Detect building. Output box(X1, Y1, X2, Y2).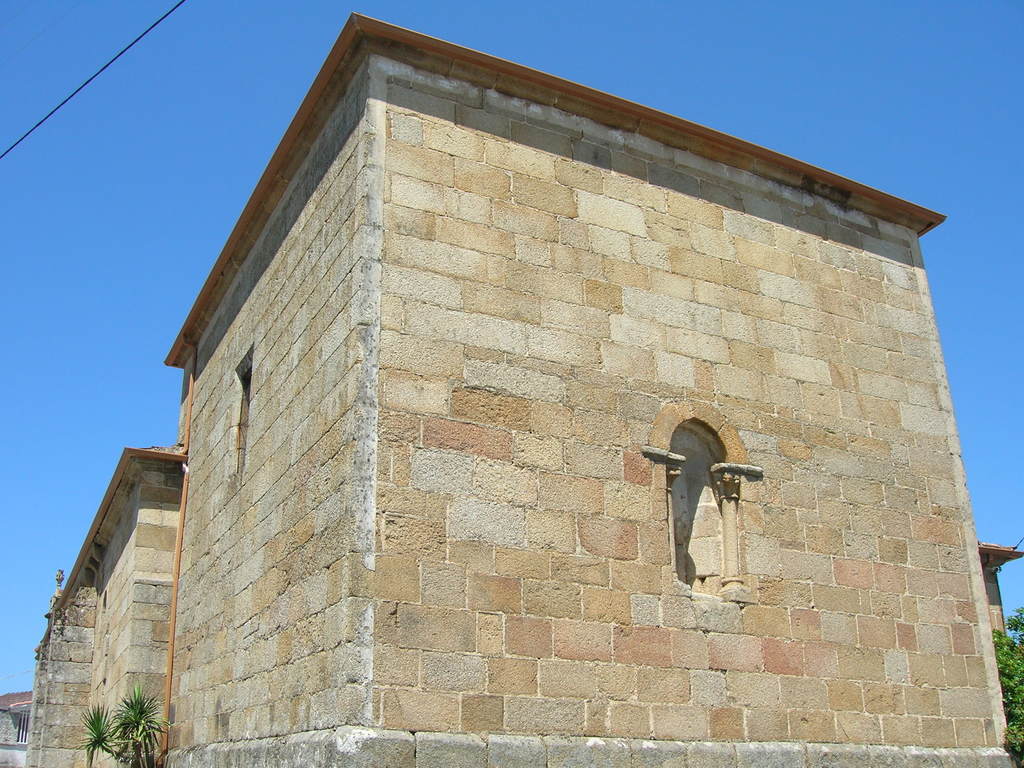
box(61, 444, 189, 767).
